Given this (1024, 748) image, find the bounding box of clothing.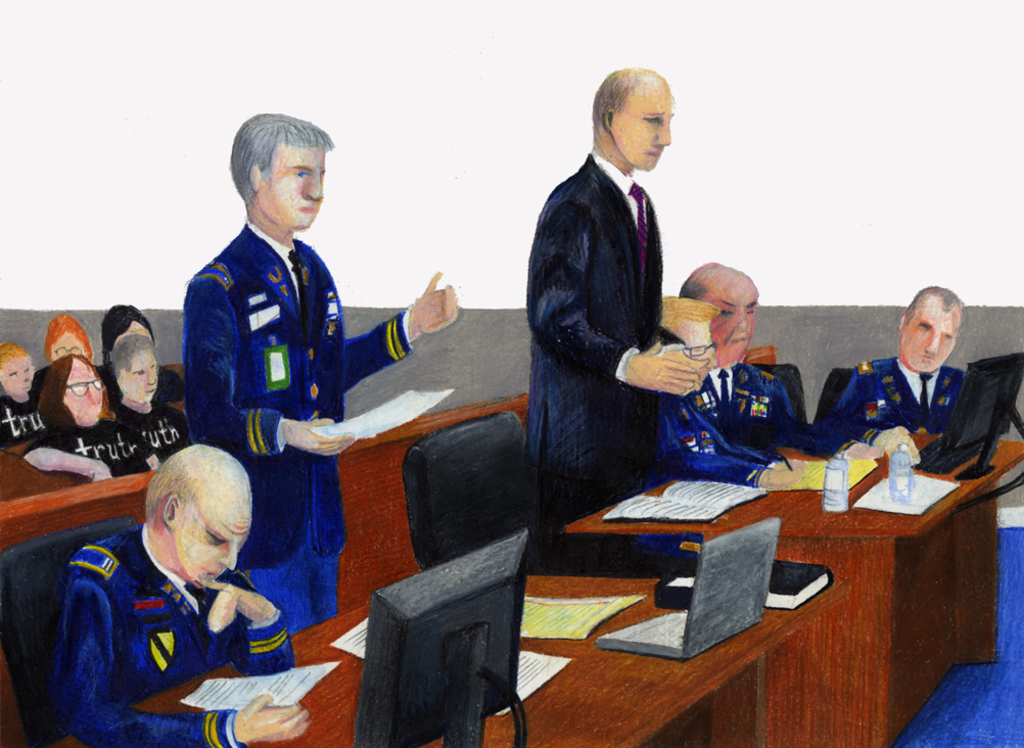
{"left": 0, "top": 392, "right": 48, "bottom": 450}.
